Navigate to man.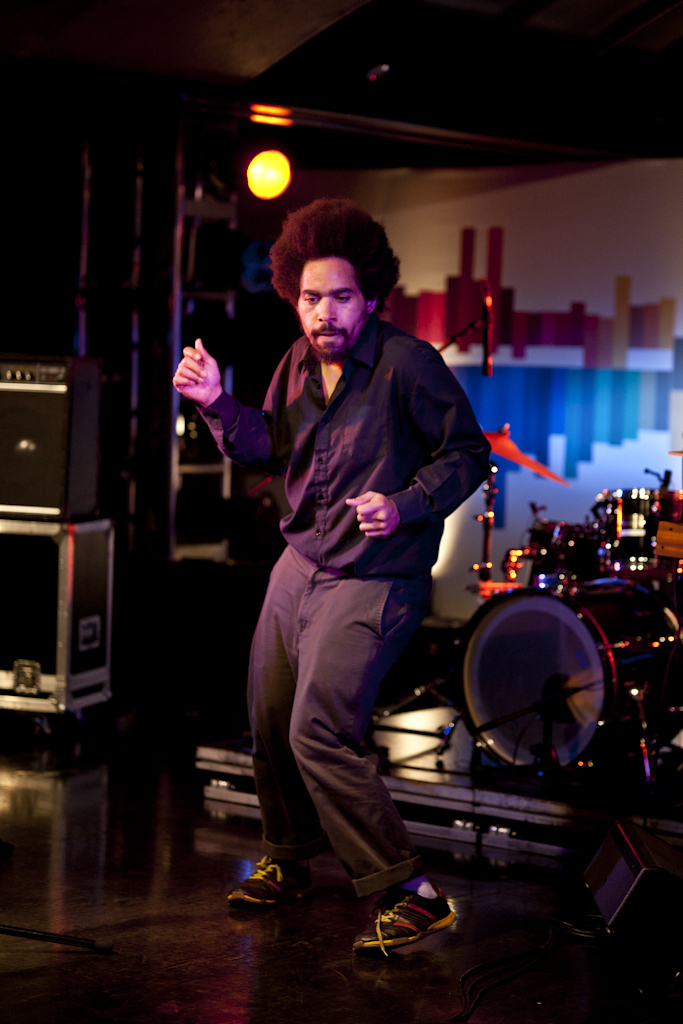
Navigation target: x1=215, y1=205, x2=517, y2=904.
